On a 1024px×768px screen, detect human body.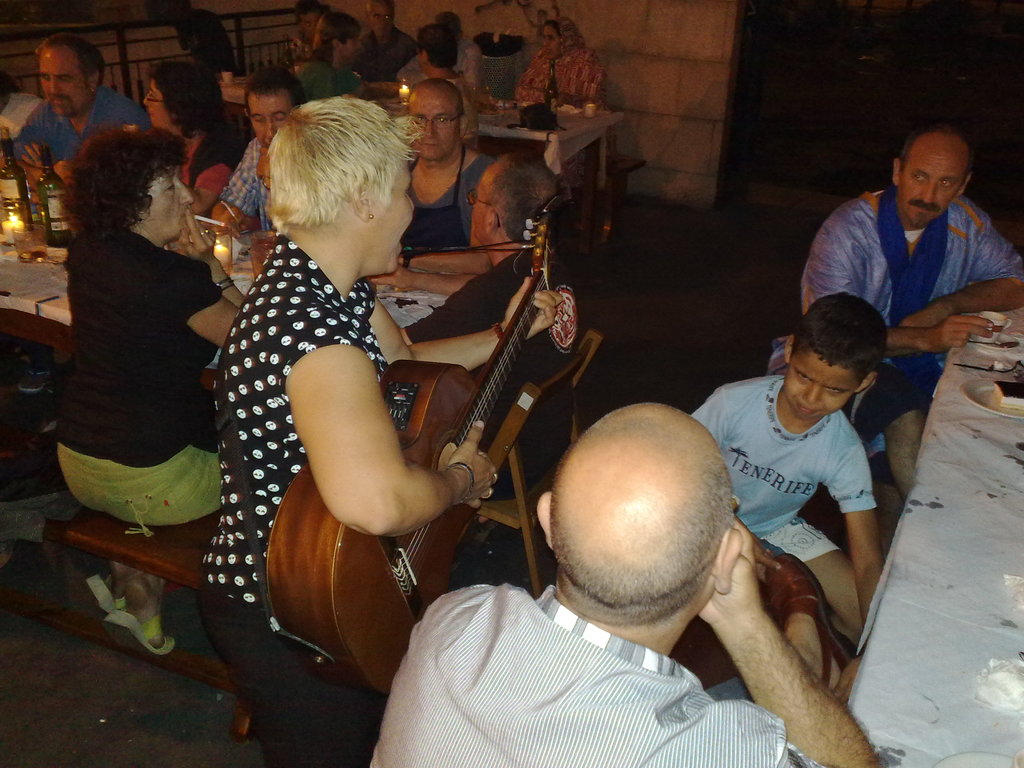
[x1=48, y1=111, x2=223, y2=671].
